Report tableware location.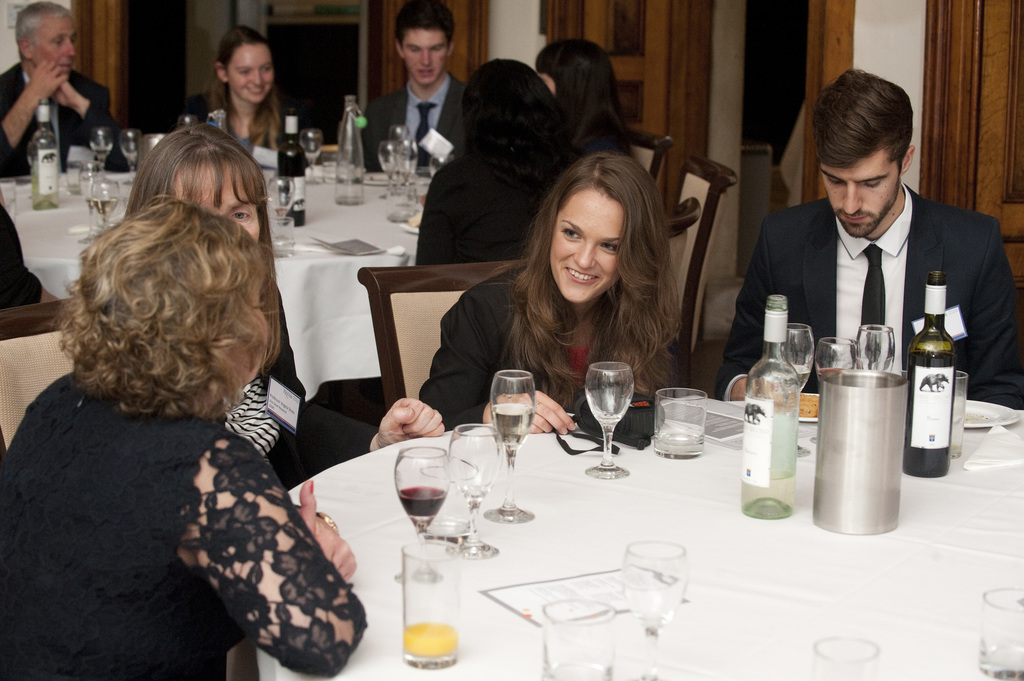
Report: 323,159,337,182.
